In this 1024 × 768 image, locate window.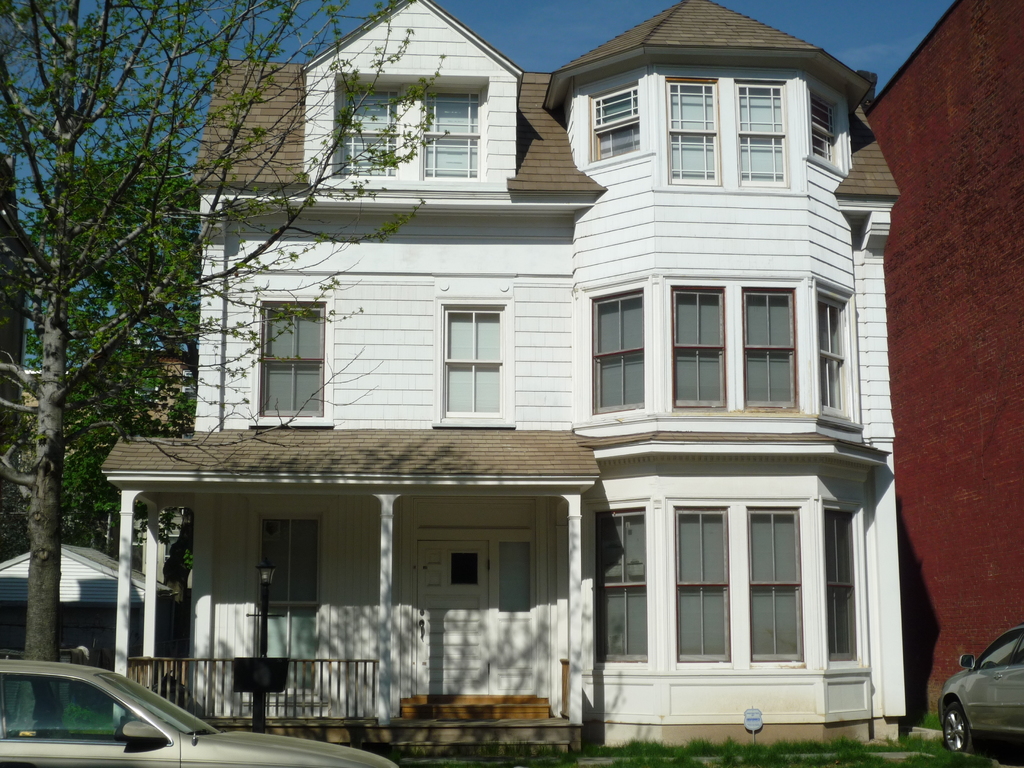
Bounding box: 673/506/728/662.
